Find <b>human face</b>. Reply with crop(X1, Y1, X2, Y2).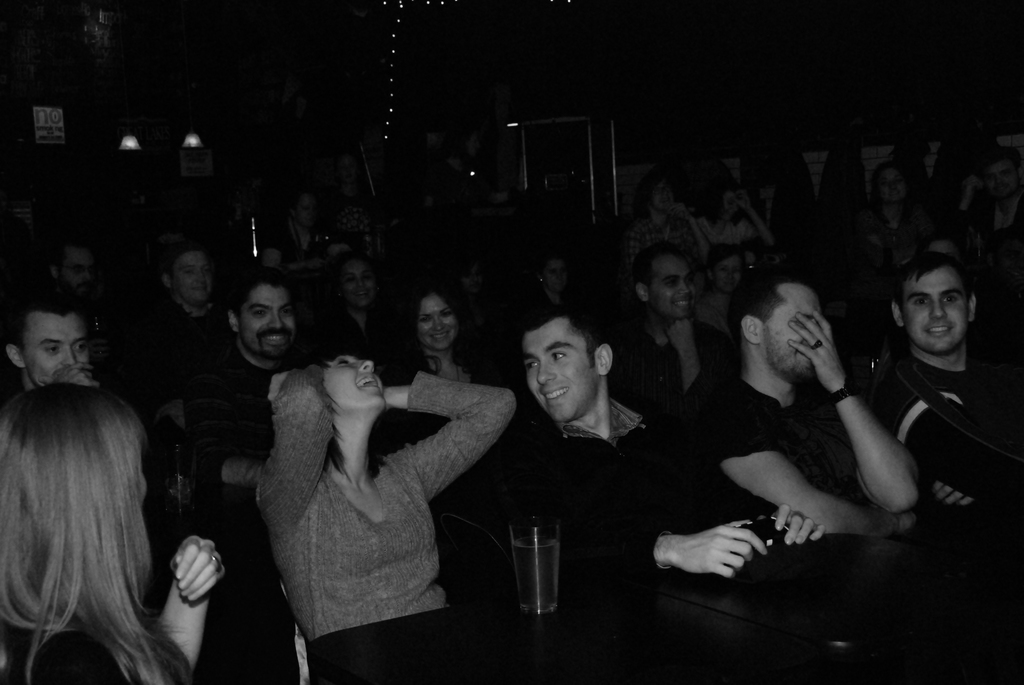
crop(900, 267, 970, 352).
